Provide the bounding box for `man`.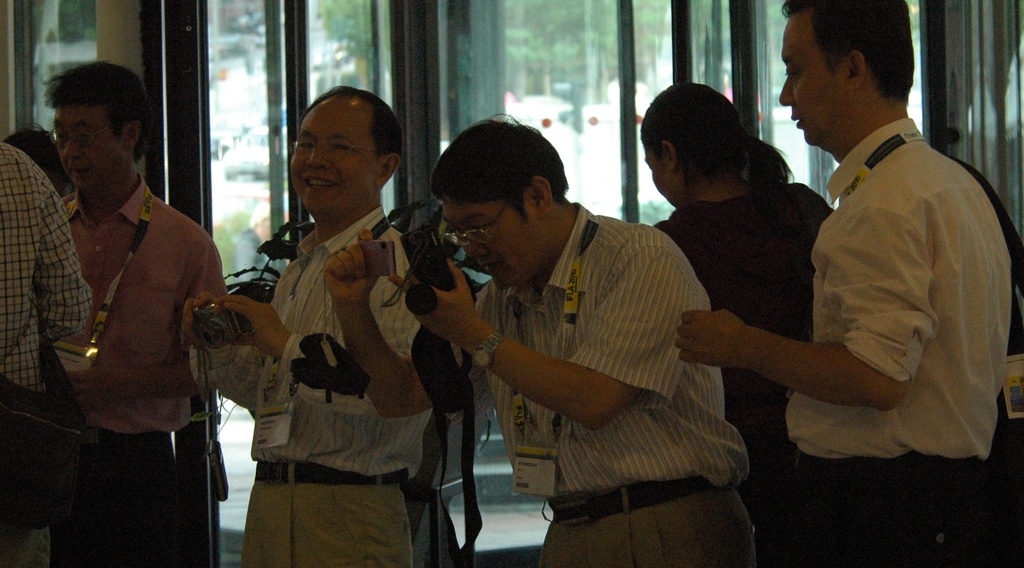
[0,131,93,436].
